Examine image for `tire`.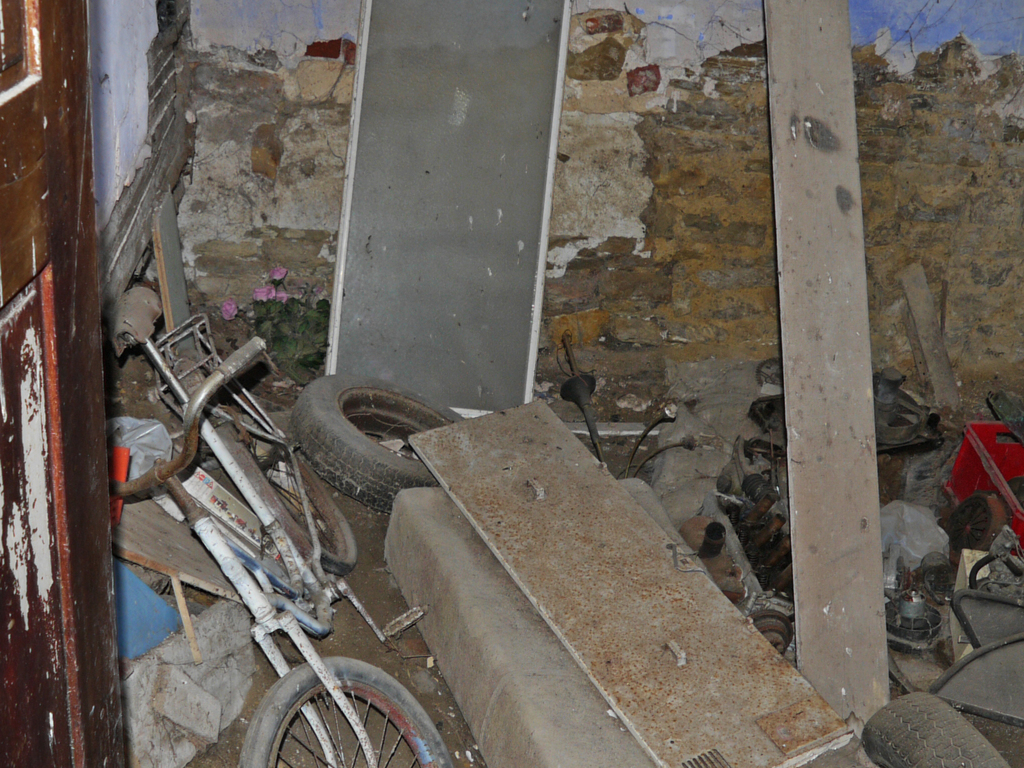
Examination result: Rect(273, 393, 448, 534).
